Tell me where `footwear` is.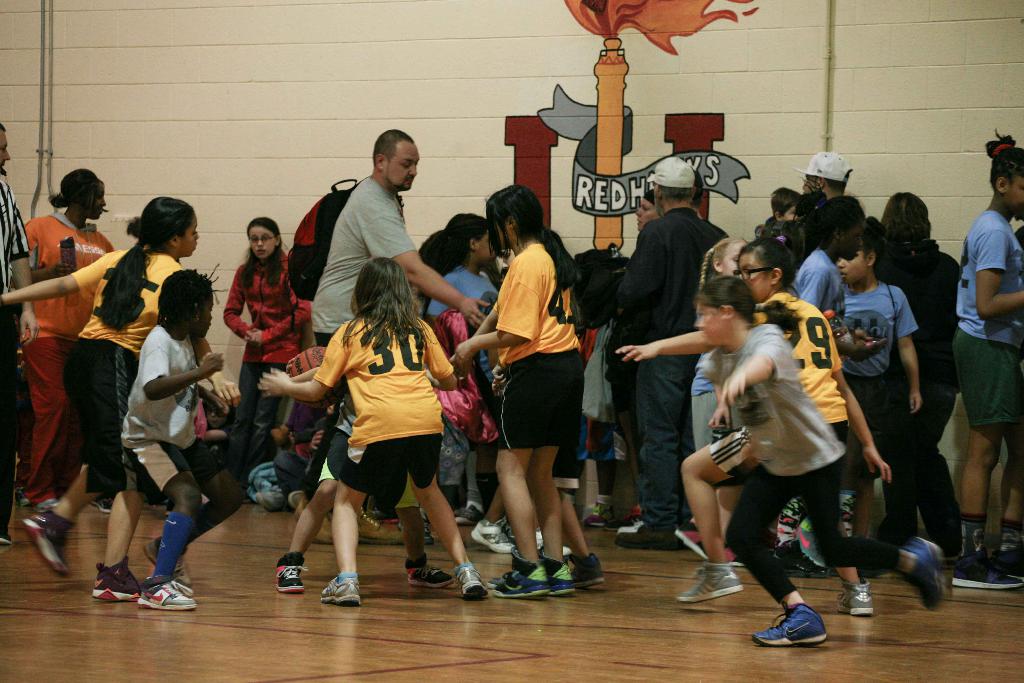
`footwear` is at bbox=(609, 513, 644, 527).
